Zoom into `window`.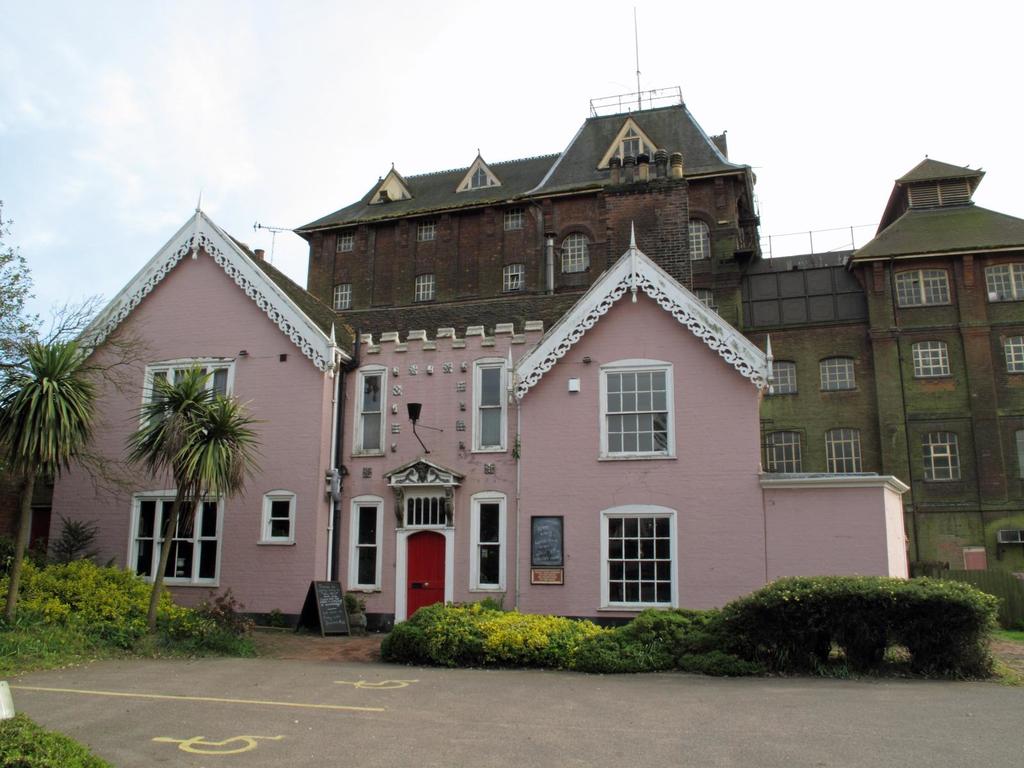
Zoom target: select_region(987, 262, 1023, 299).
